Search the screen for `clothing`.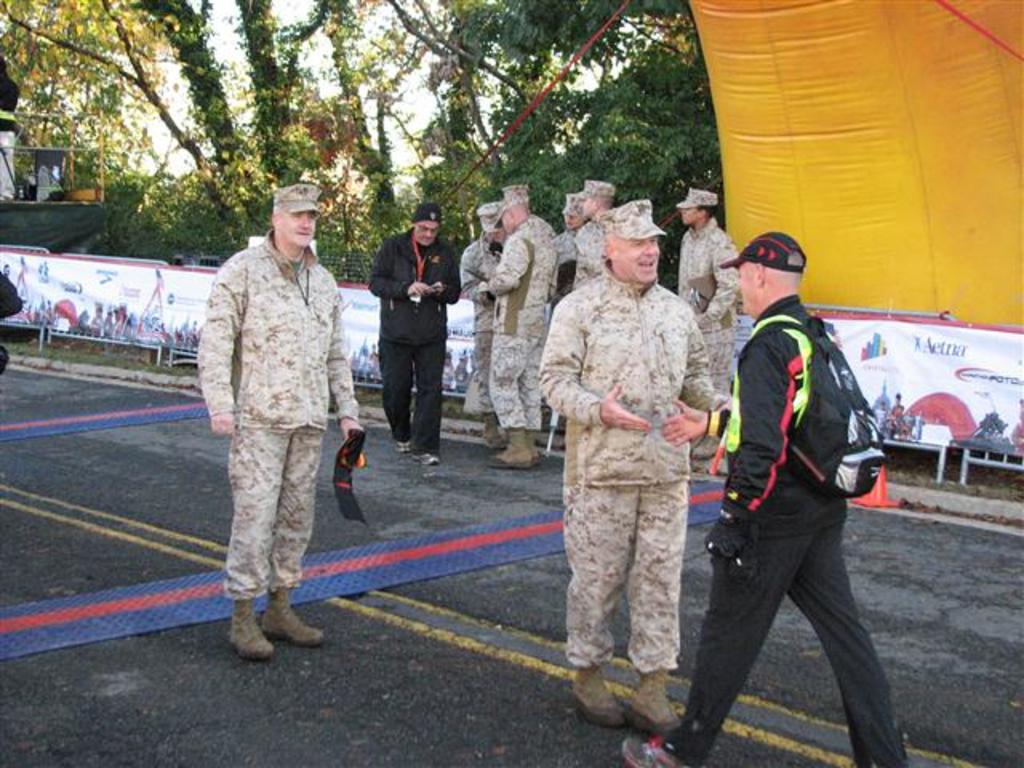
Found at left=680, top=234, right=746, bottom=432.
